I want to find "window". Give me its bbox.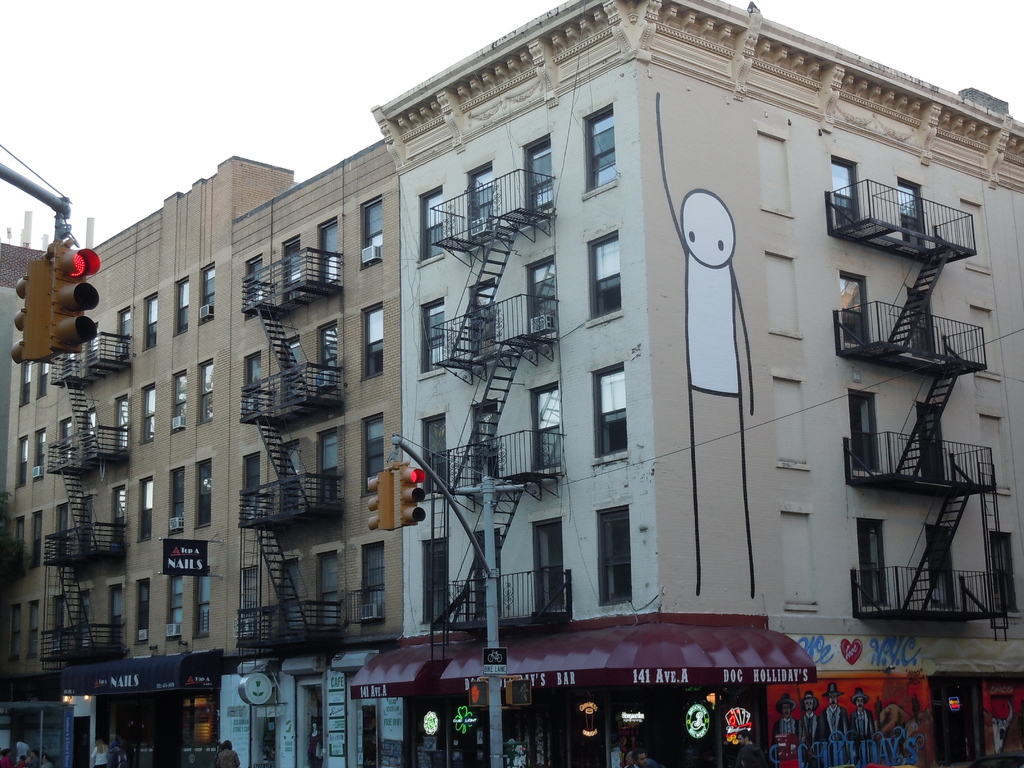
(276, 441, 307, 525).
